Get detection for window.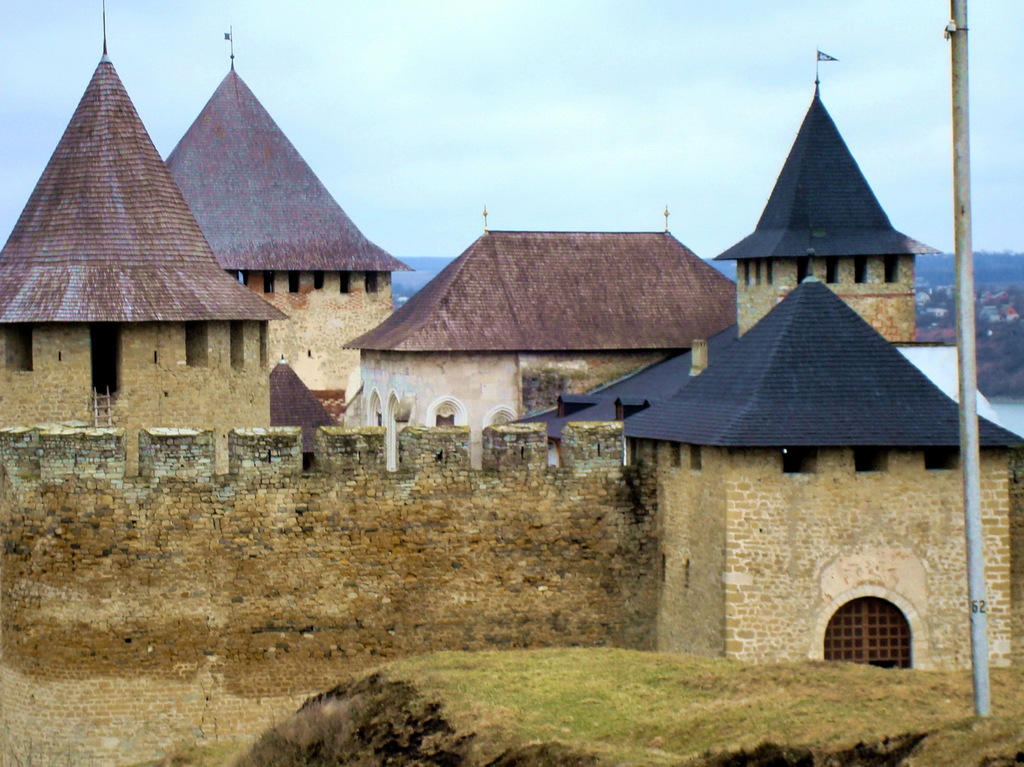
Detection: [left=183, top=325, right=212, bottom=372].
